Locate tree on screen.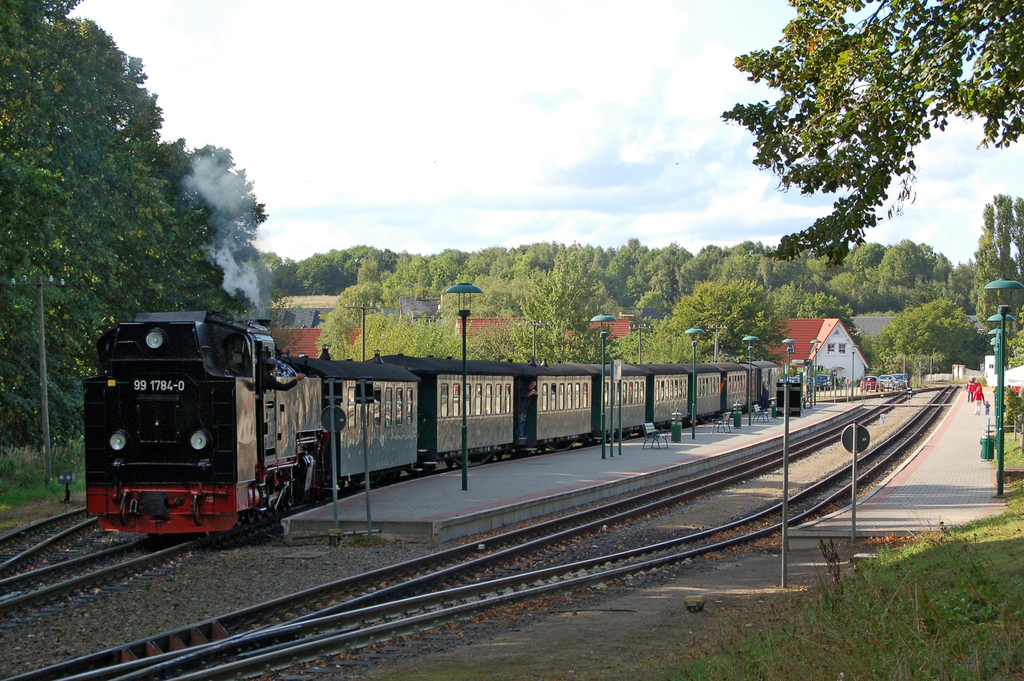
On screen at {"x1": 0, "y1": 0, "x2": 257, "y2": 447}.
